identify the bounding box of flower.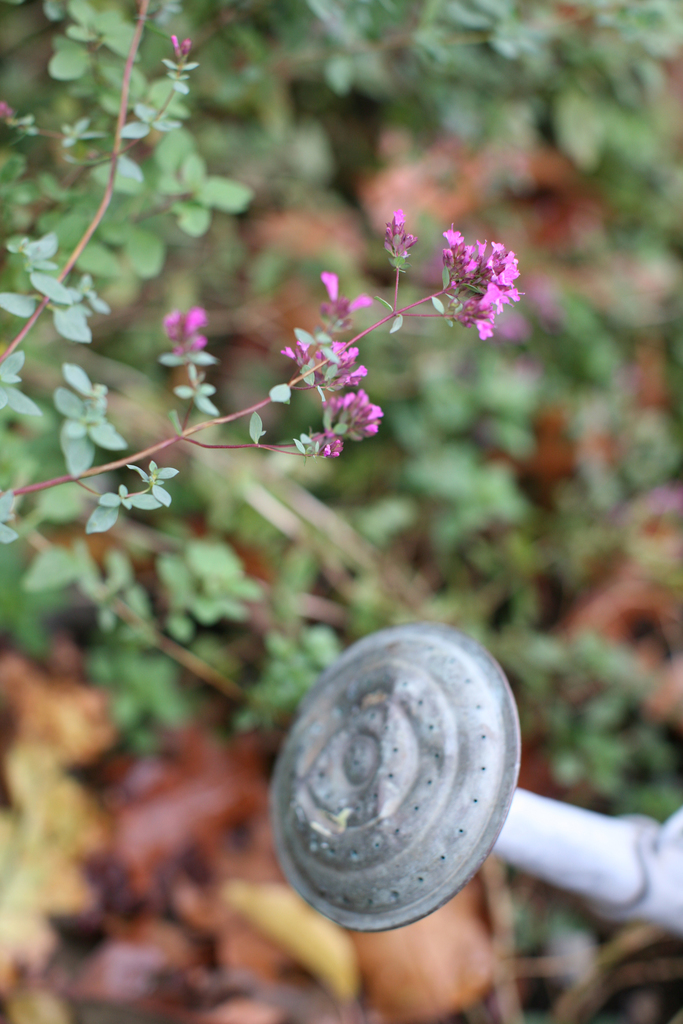
bbox=[327, 390, 380, 440].
